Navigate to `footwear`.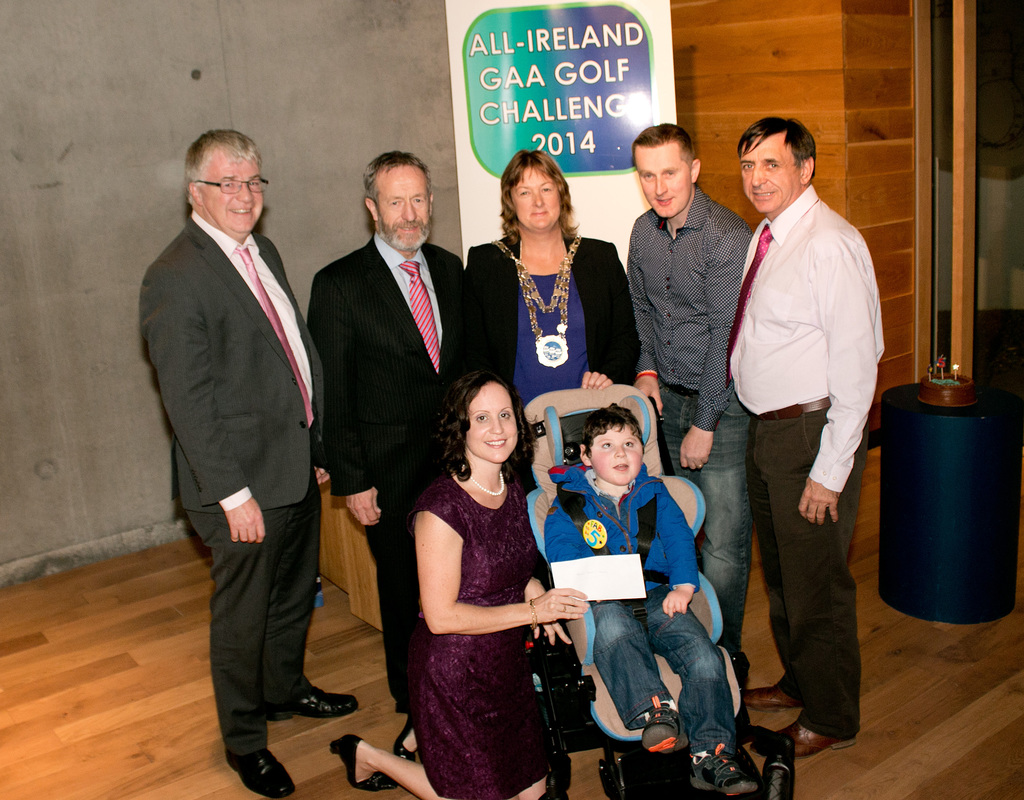
Navigation target: 735, 671, 749, 690.
